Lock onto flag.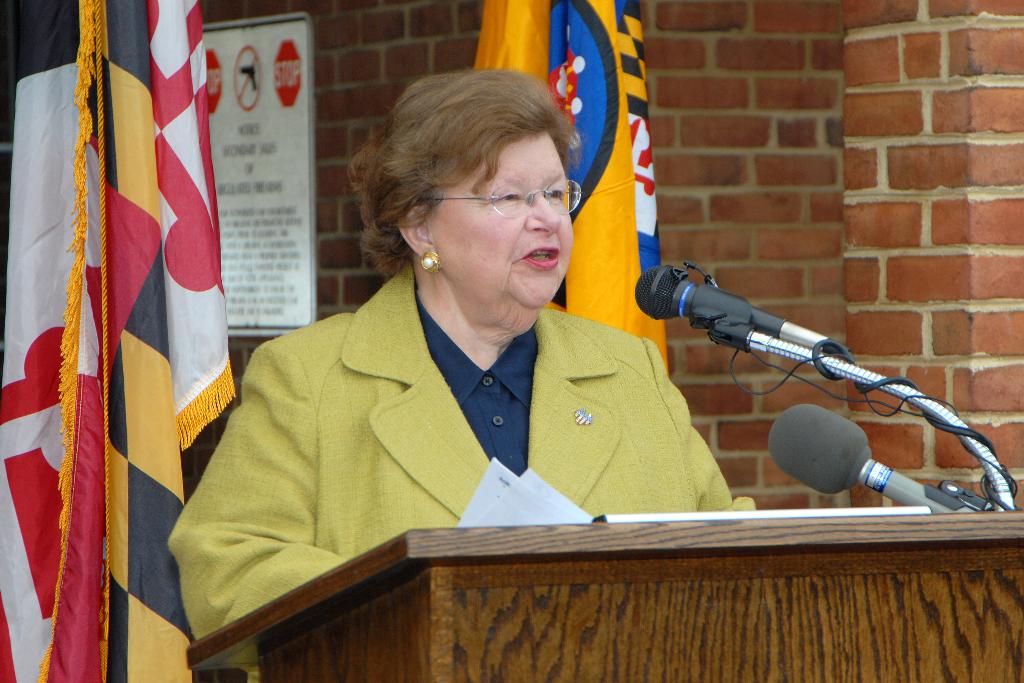
Locked: BBox(0, 0, 189, 682).
